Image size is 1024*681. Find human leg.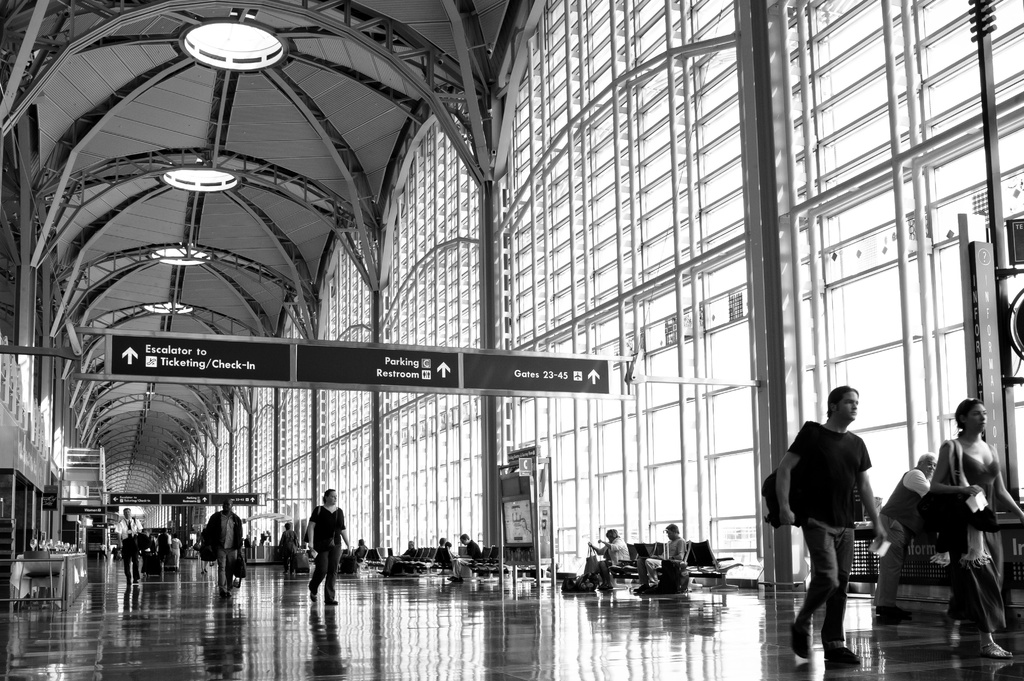
x1=792 y1=521 x2=837 y2=659.
